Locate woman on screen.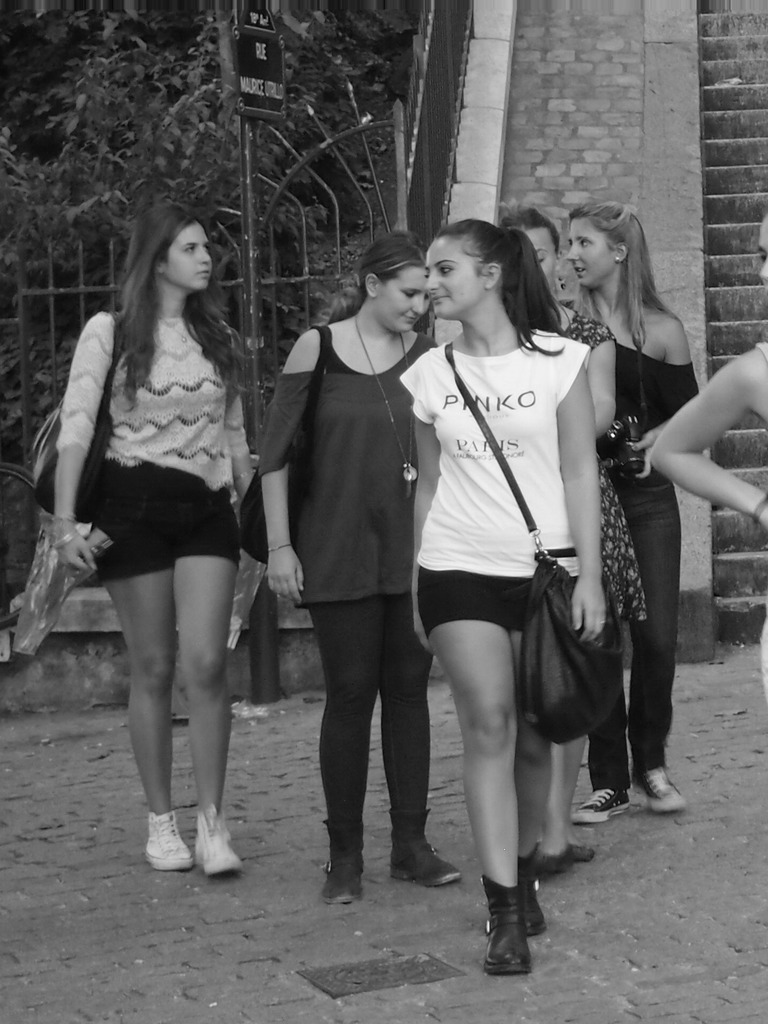
On screen at x1=564, y1=196, x2=697, y2=826.
